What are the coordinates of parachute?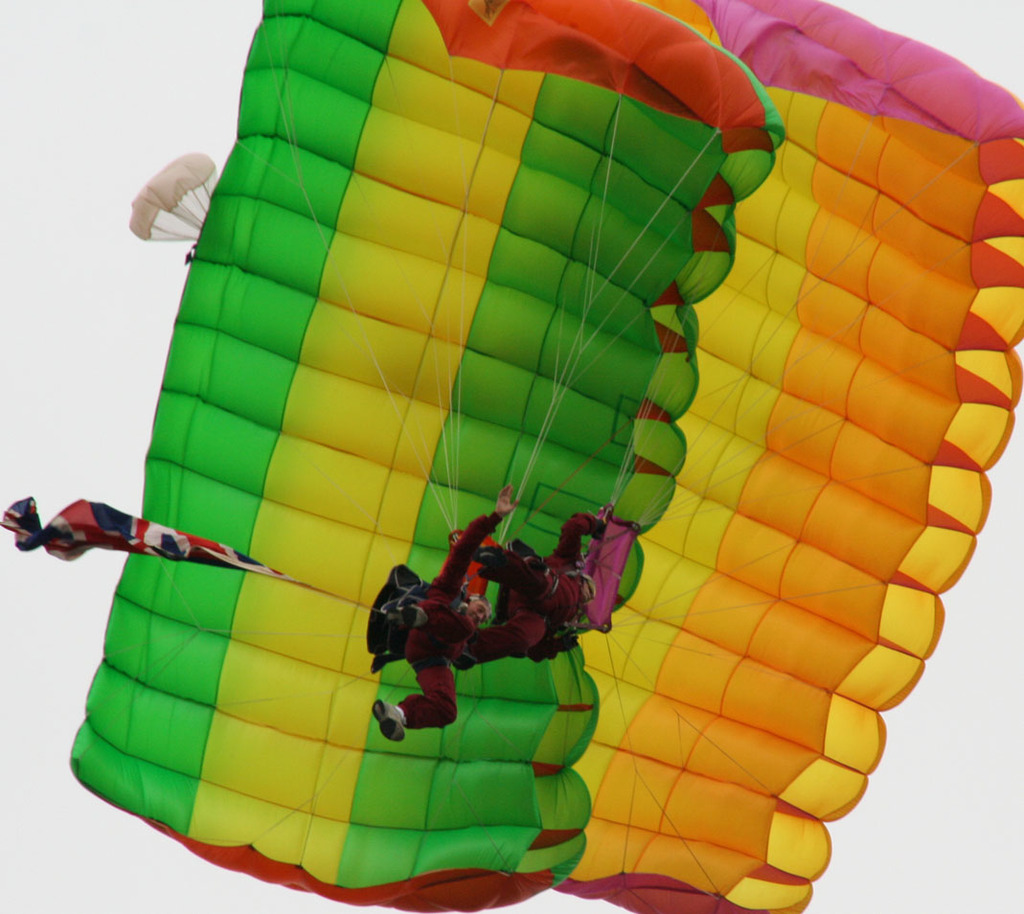
(552,0,1023,913).
